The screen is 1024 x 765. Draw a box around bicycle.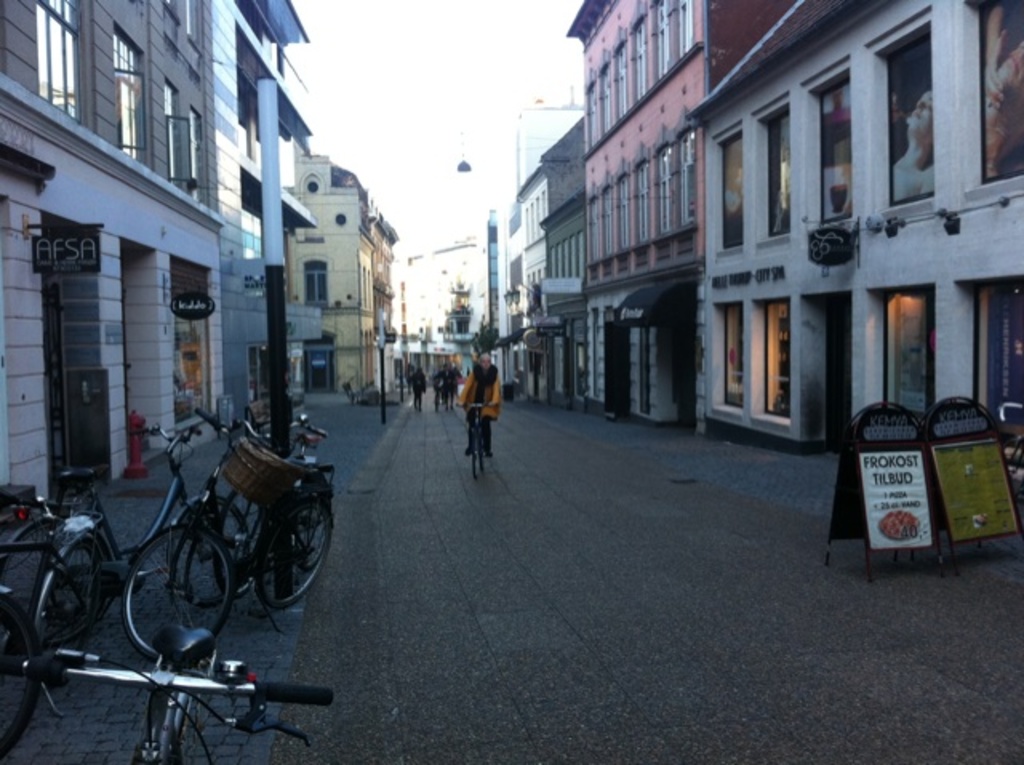
(120,408,256,671).
